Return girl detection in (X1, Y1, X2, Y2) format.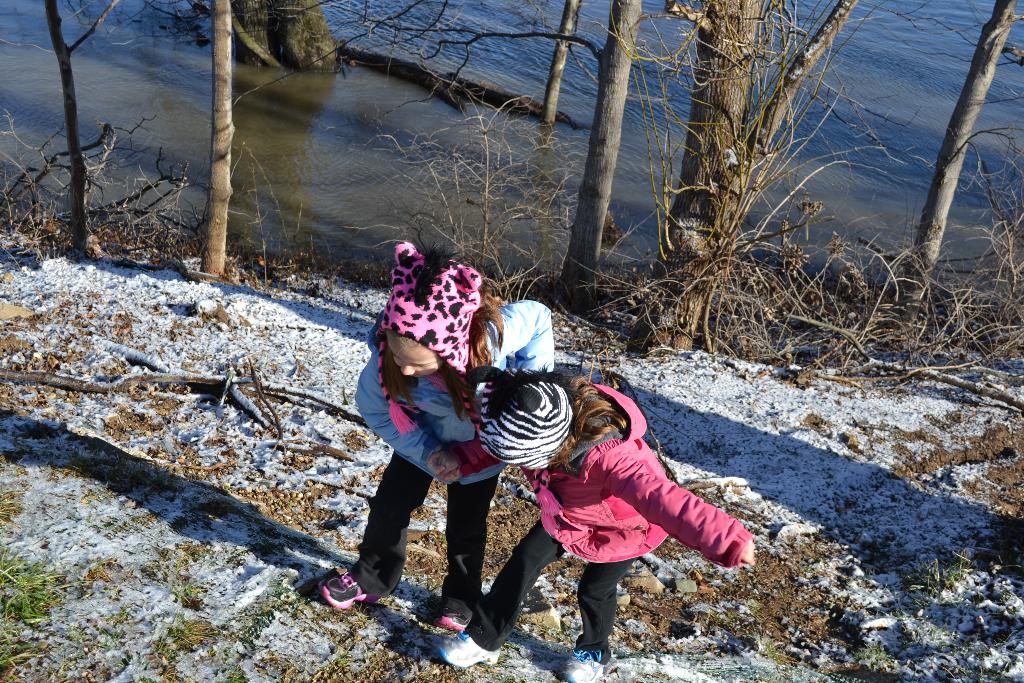
(423, 363, 772, 682).
